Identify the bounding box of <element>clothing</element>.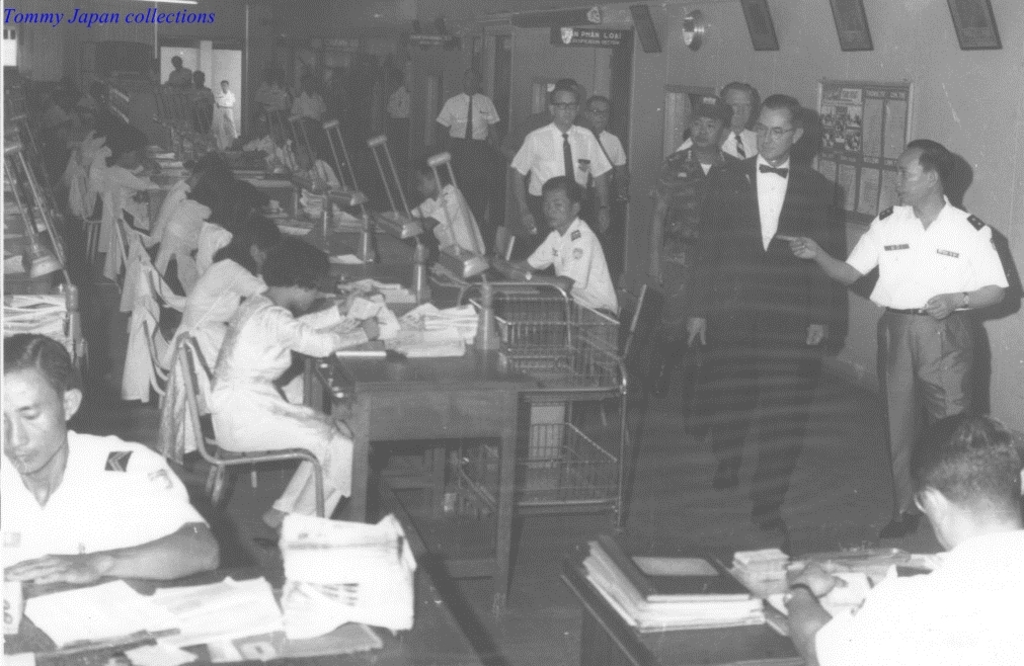
<bbox>161, 251, 261, 406</bbox>.
